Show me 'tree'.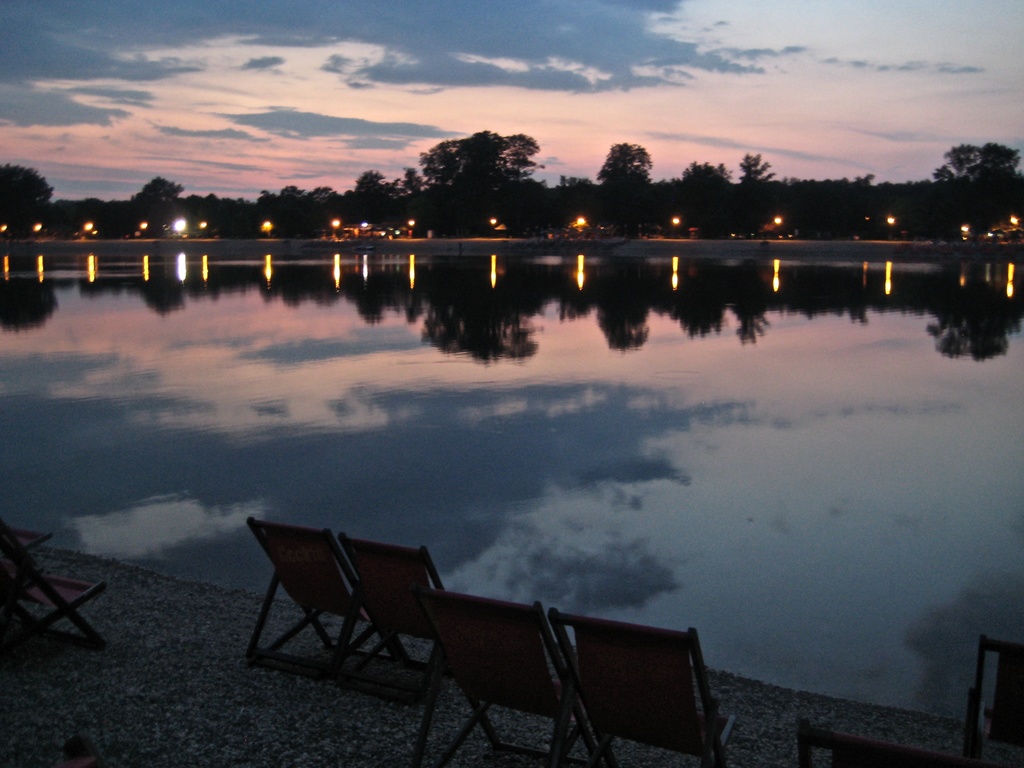
'tree' is here: {"x1": 546, "y1": 175, "x2": 605, "y2": 239}.
